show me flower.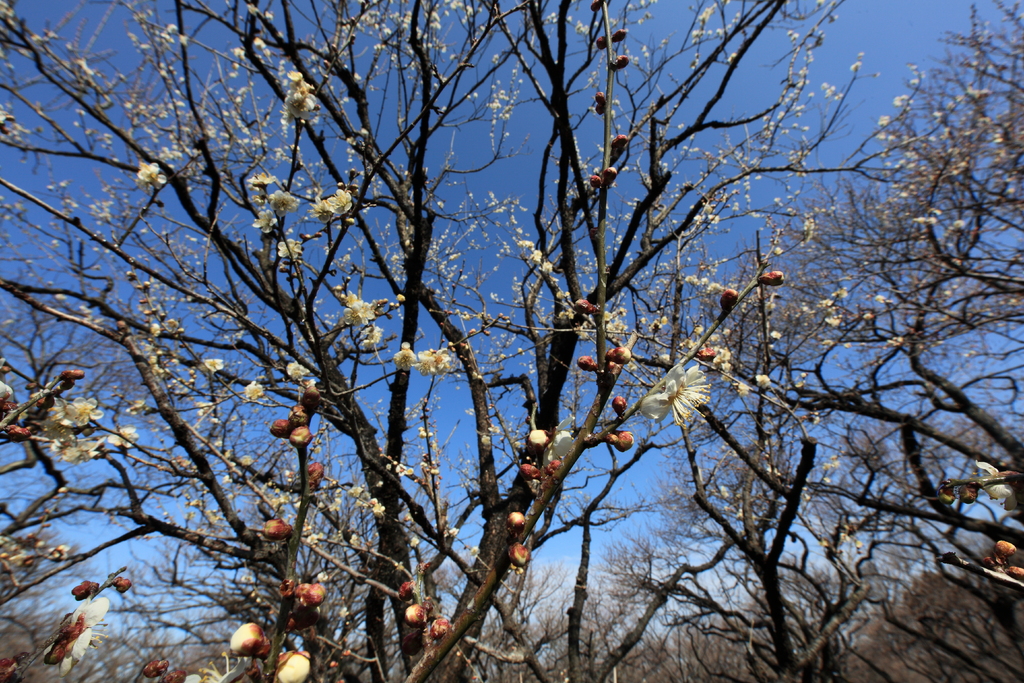
flower is here: 199:358:227:375.
